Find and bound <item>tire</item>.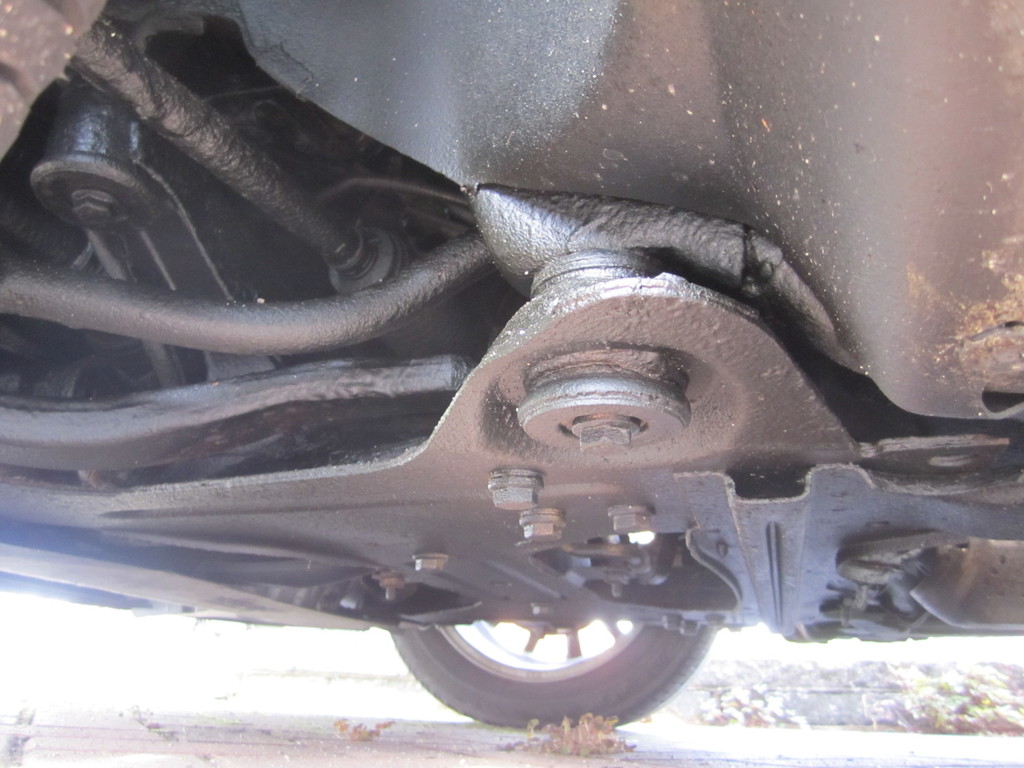
Bound: box=[387, 630, 722, 728].
